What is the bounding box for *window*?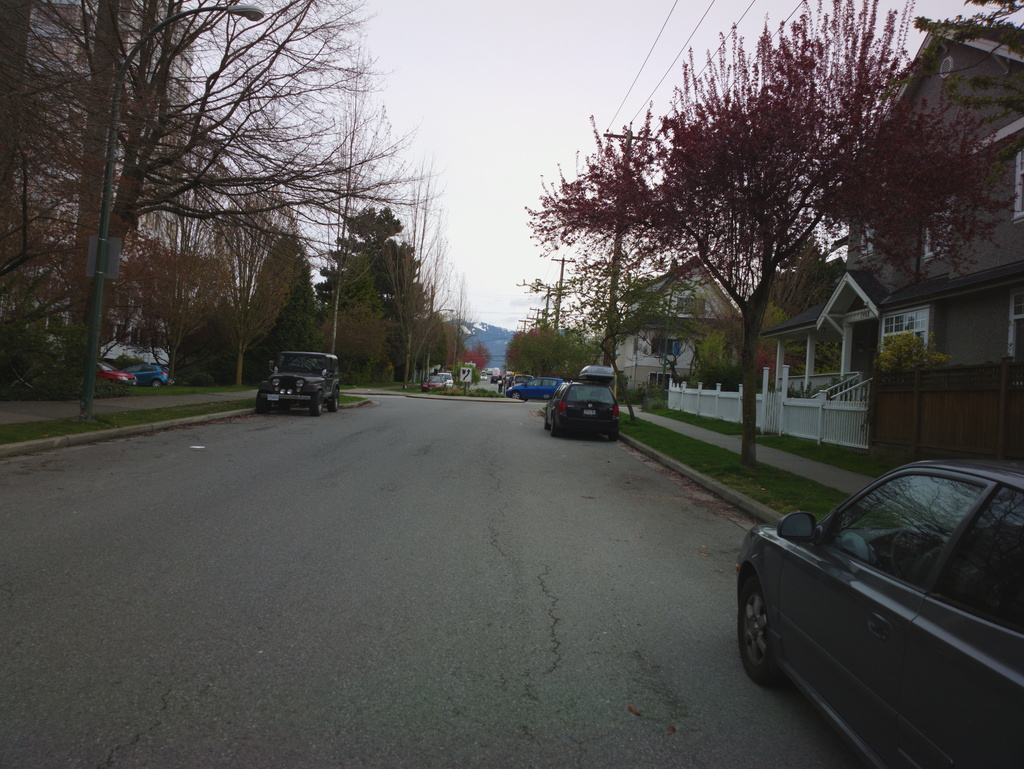
bbox=(1011, 285, 1023, 358).
